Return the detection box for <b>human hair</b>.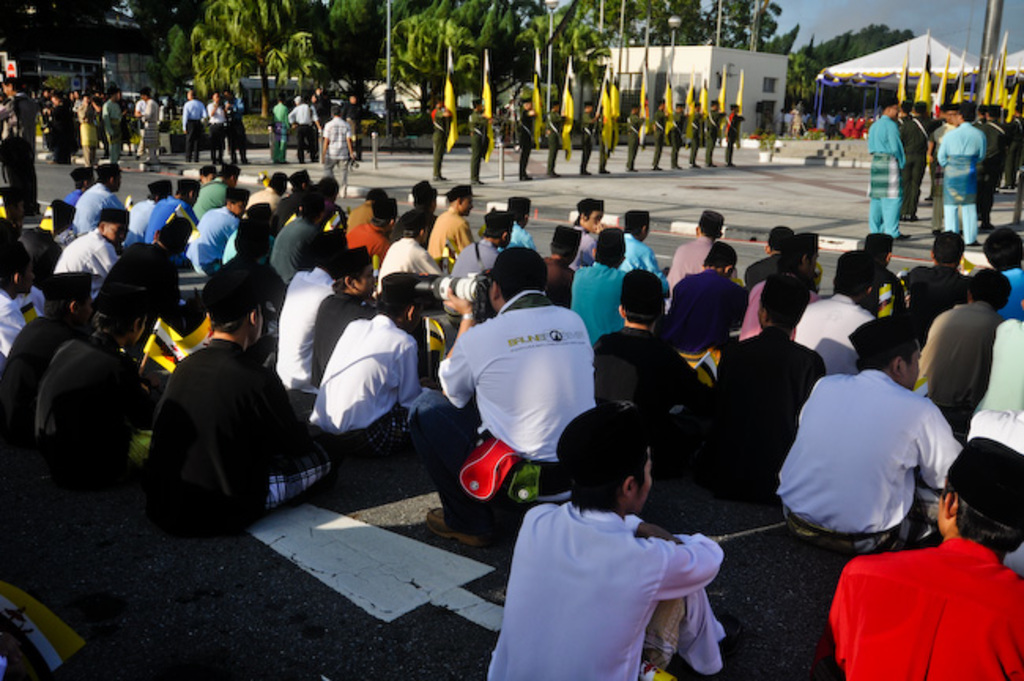
567,481,616,508.
